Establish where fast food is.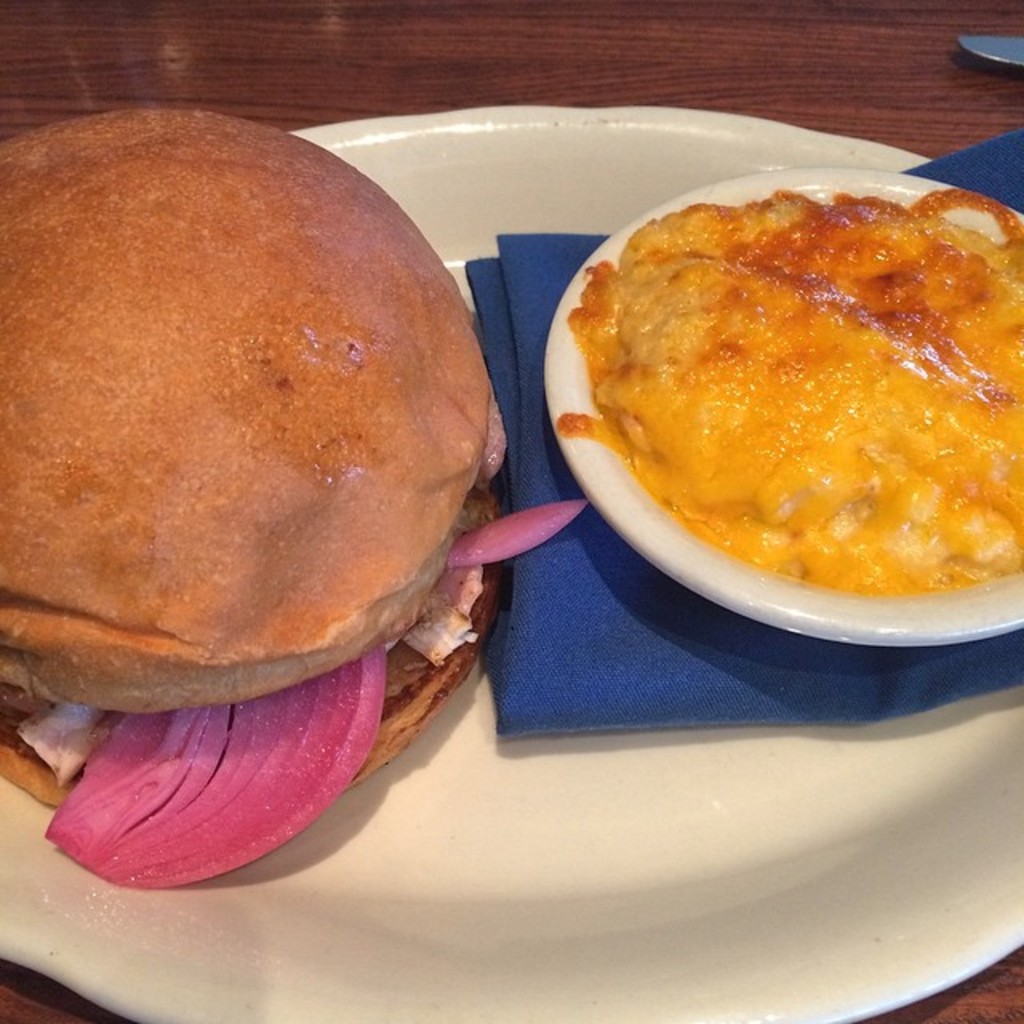
Established at [0, 104, 586, 901].
